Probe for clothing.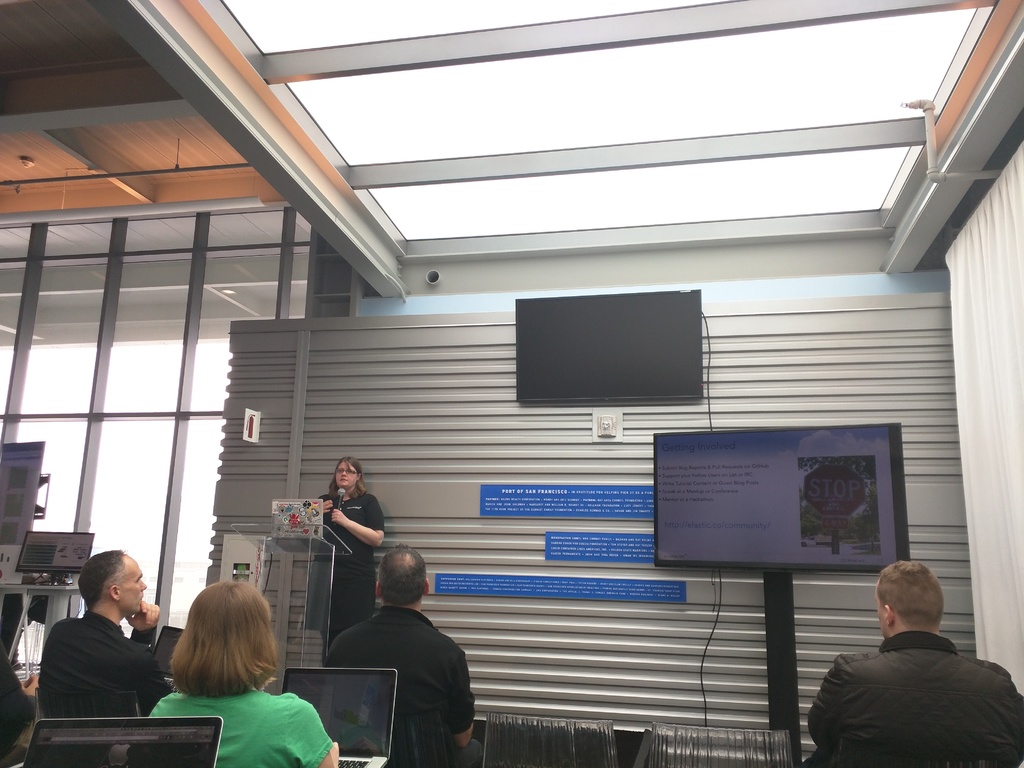
Probe result: rect(805, 627, 1023, 766).
